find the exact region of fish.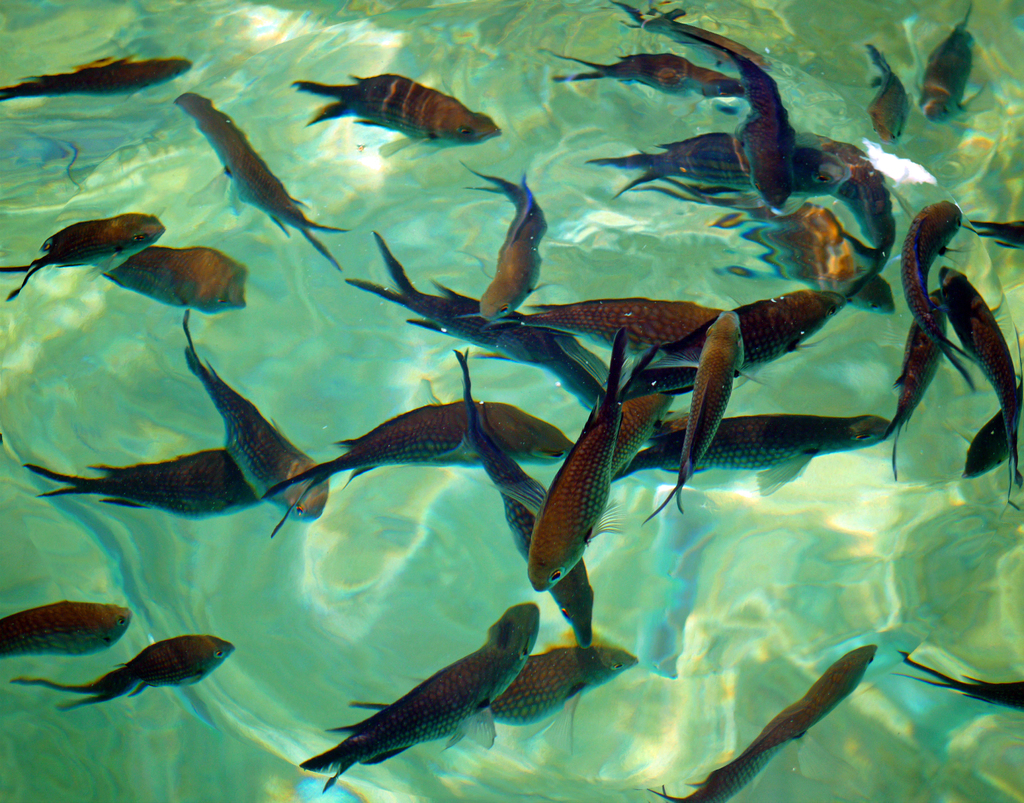
Exact region: l=938, t=267, r=1023, b=485.
